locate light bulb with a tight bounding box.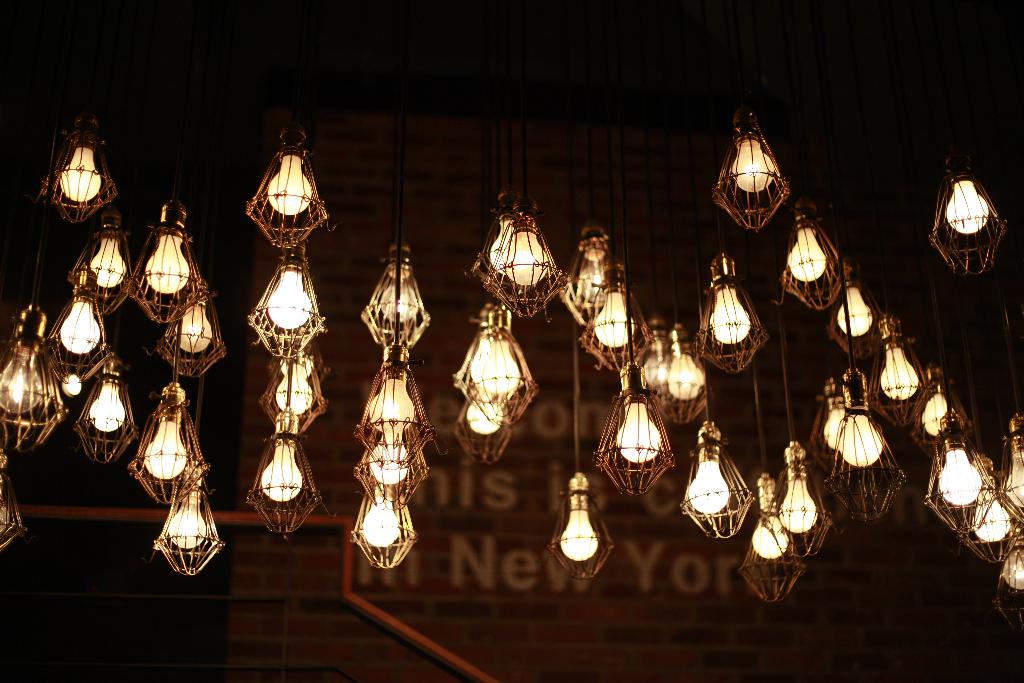
(left=1002, top=531, right=1023, bottom=588).
